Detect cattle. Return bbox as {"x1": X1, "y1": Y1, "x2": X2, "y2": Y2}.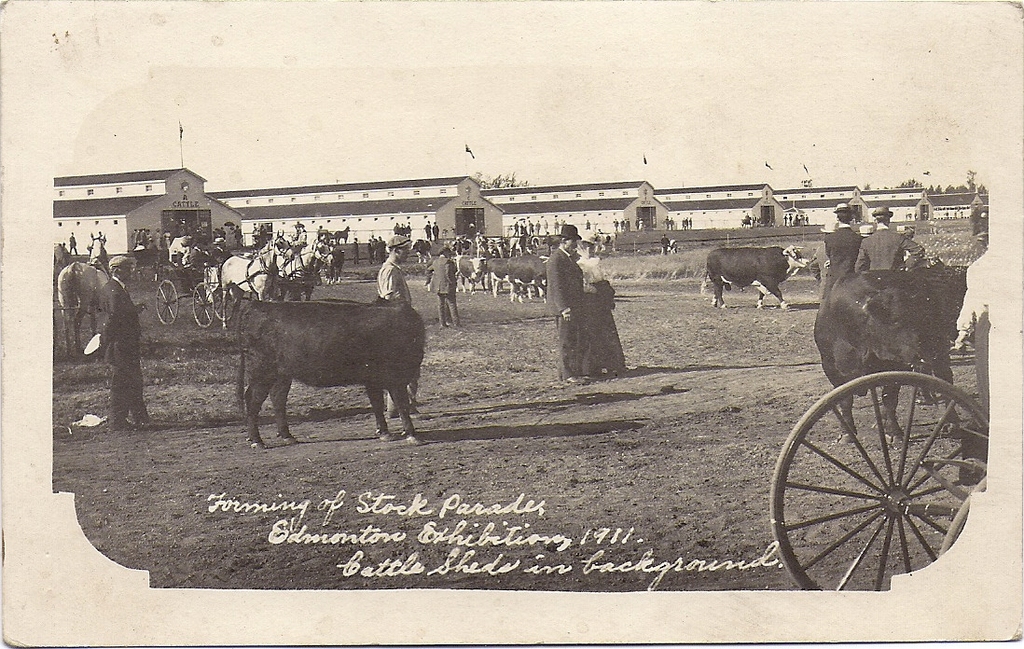
{"x1": 482, "y1": 255, "x2": 511, "y2": 297}.
